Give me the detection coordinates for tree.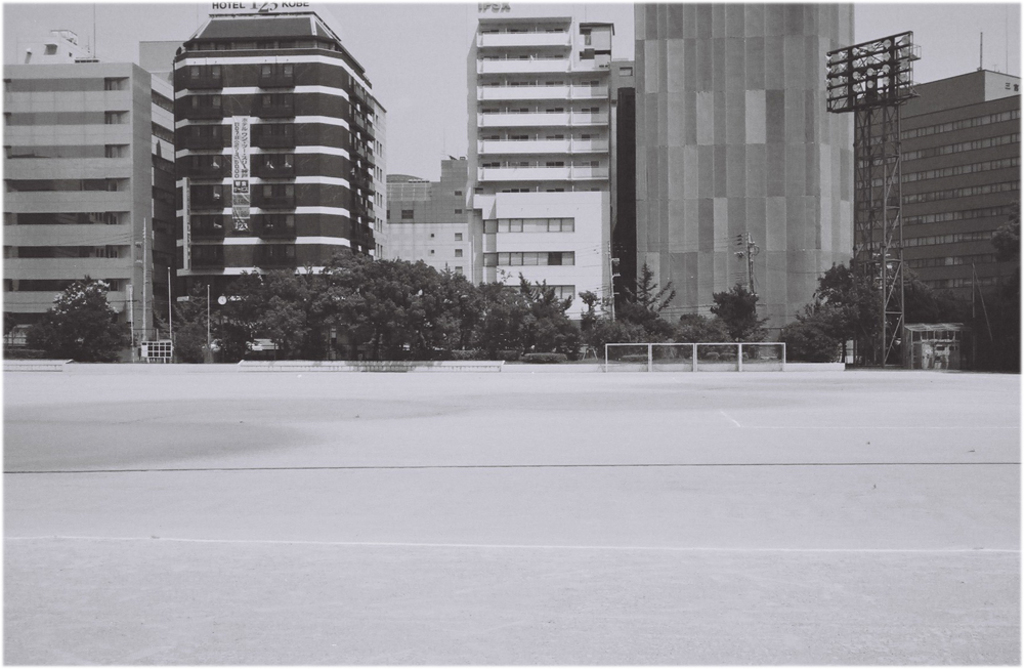
BBox(964, 218, 1023, 377).
